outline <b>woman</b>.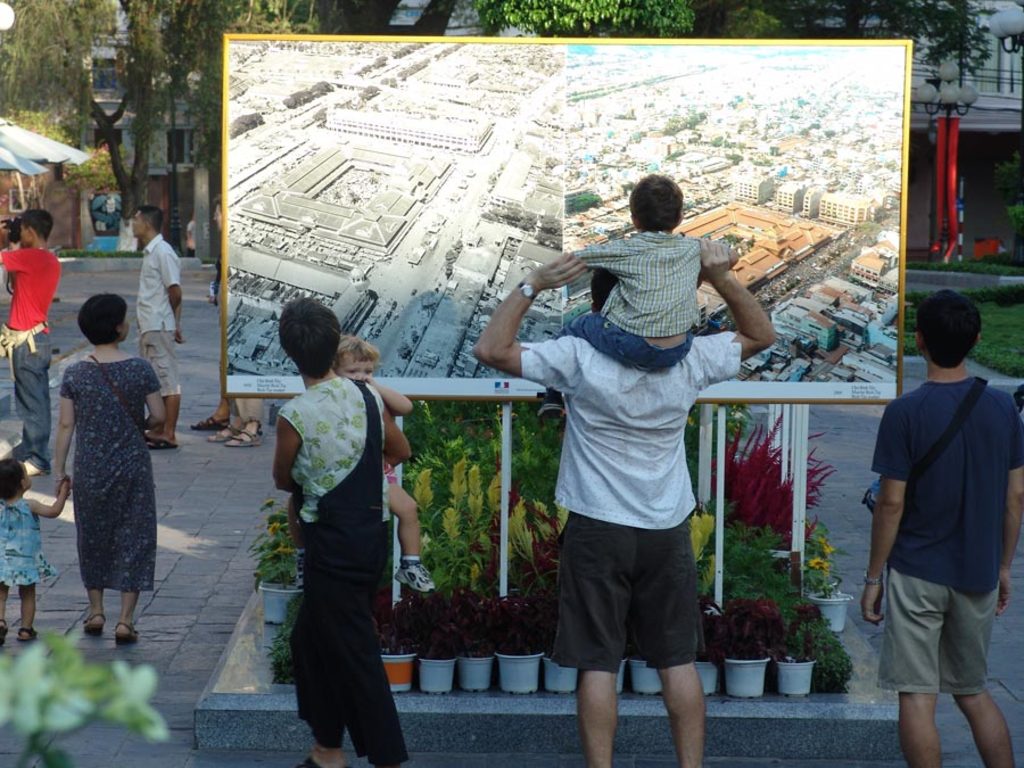
Outline: crop(47, 281, 157, 650).
